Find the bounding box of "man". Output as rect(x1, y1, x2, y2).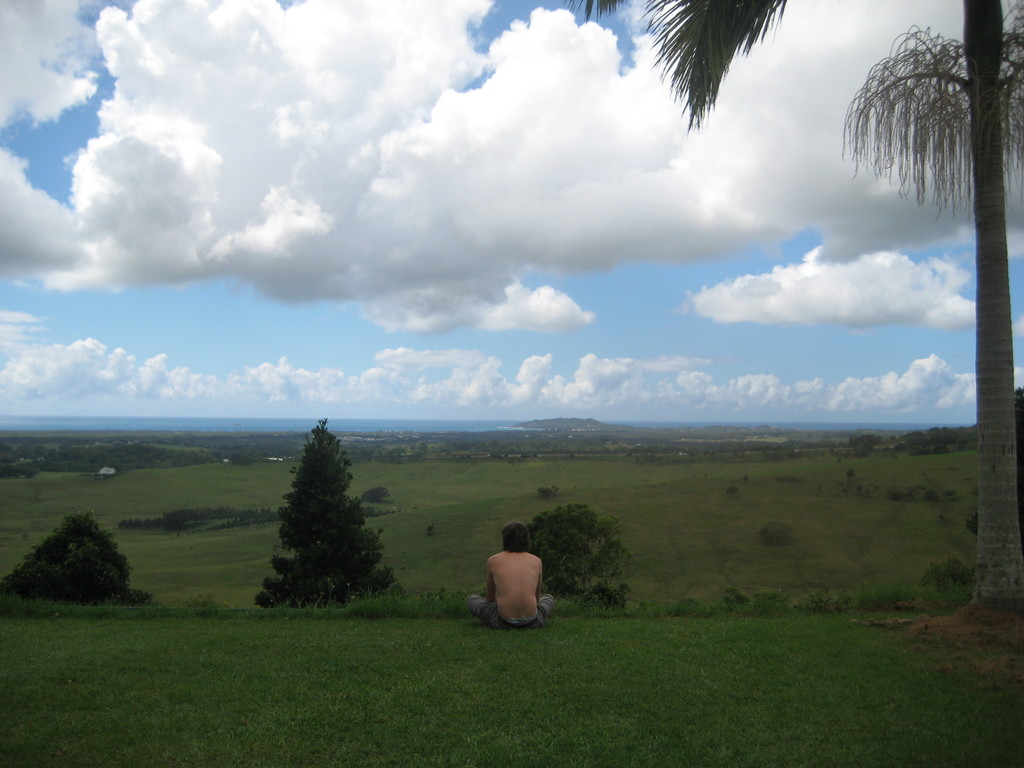
rect(467, 537, 556, 640).
